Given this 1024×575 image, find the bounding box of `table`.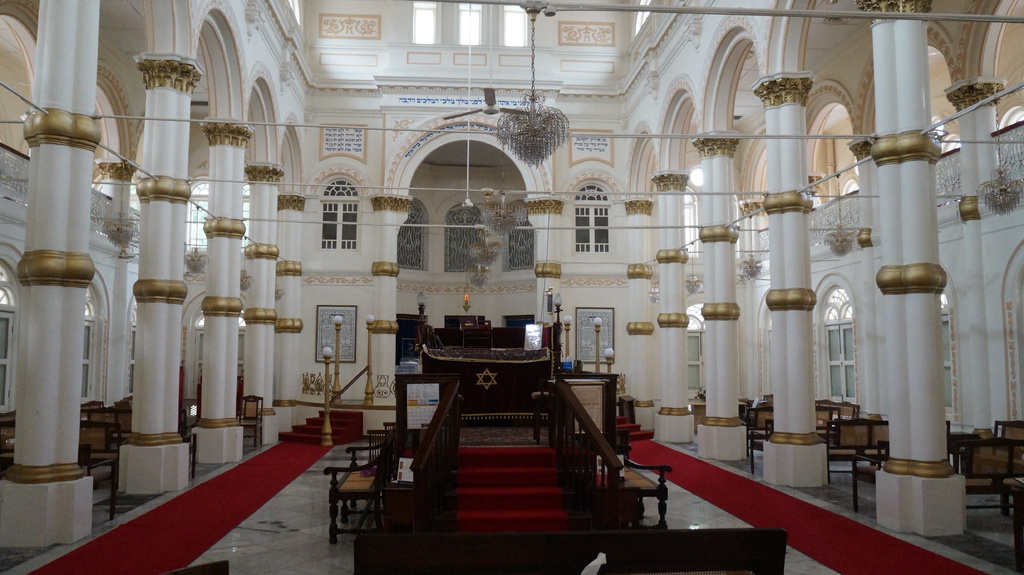
{"x1": 409, "y1": 340, "x2": 568, "y2": 410}.
